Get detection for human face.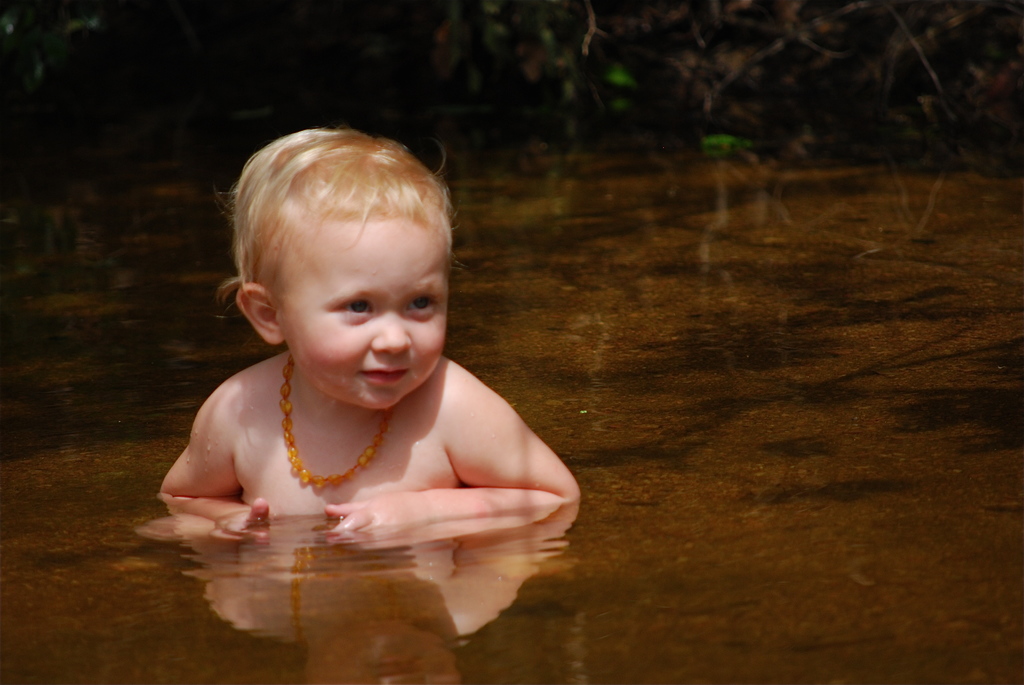
Detection: pyautogui.locateOnScreen(279, 197, 456, 408).
